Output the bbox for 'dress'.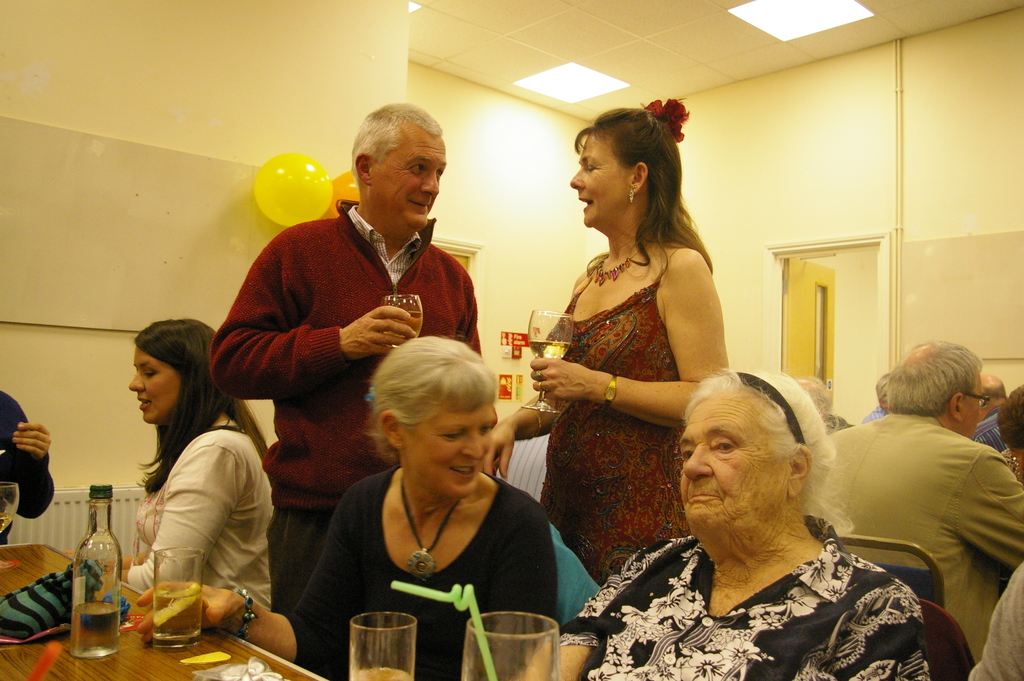
locate(540, 223, 751, 573).
